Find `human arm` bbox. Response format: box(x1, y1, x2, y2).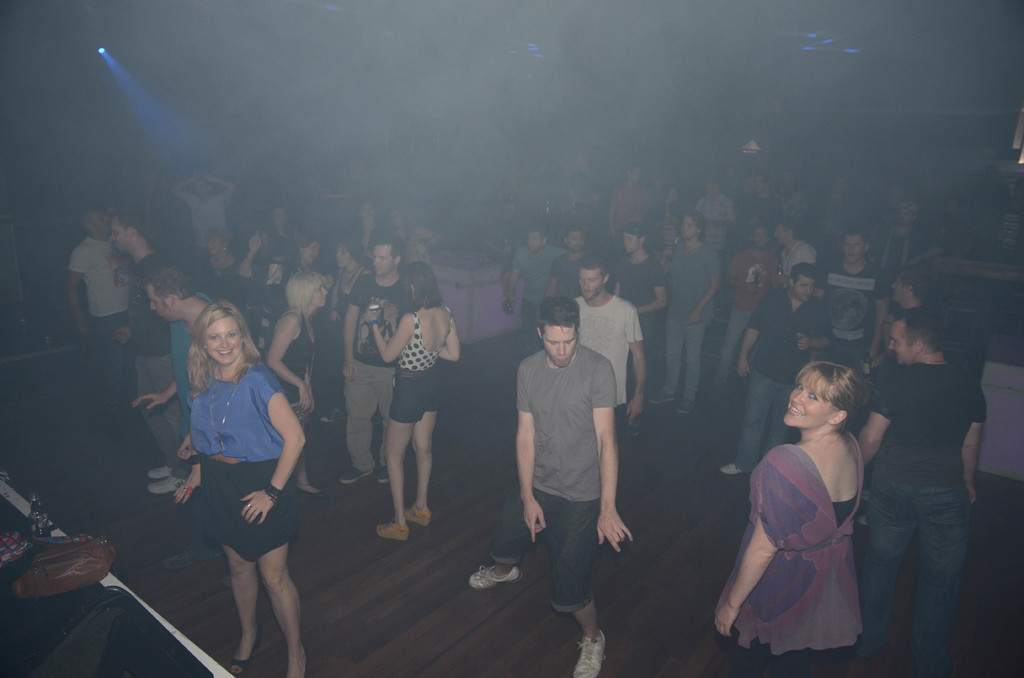
box(240, 391, 301, 517).
